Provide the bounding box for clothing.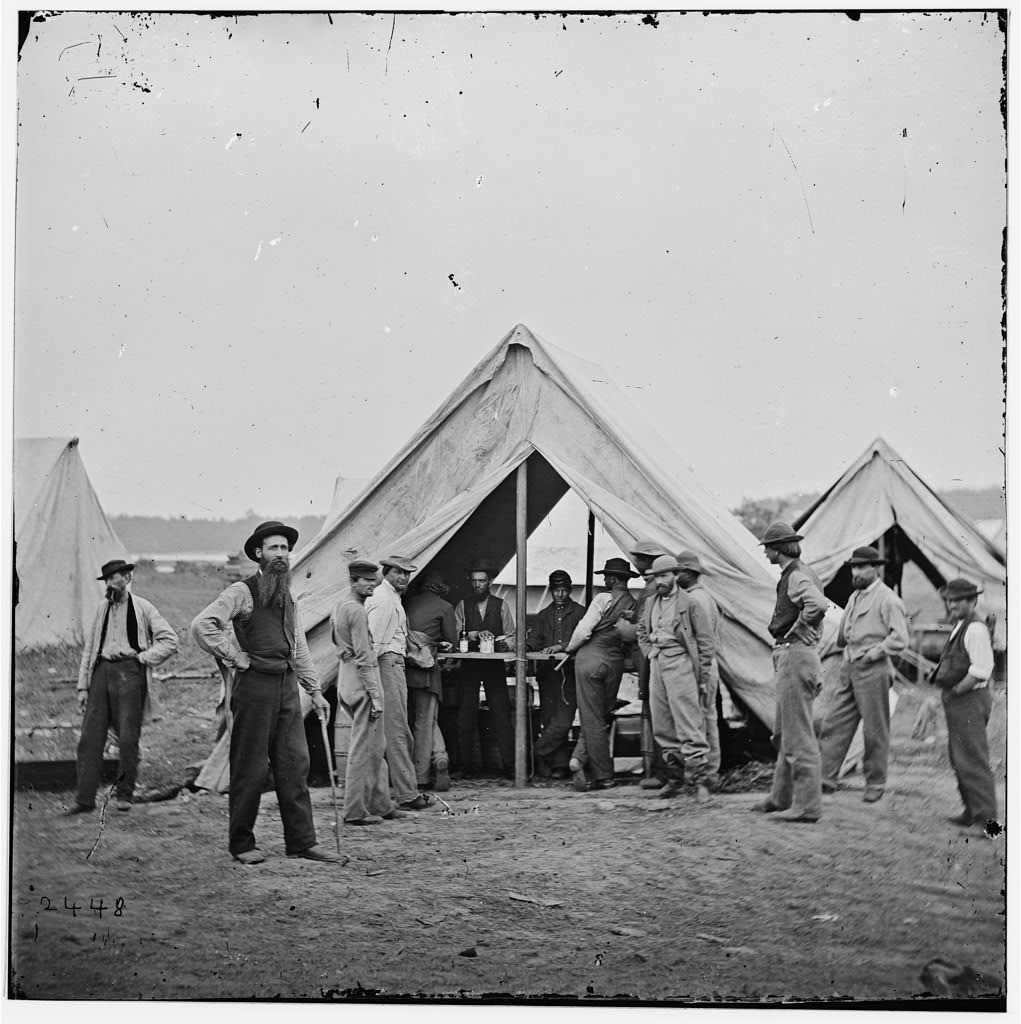
BBox(404, 579, 459, 789).
